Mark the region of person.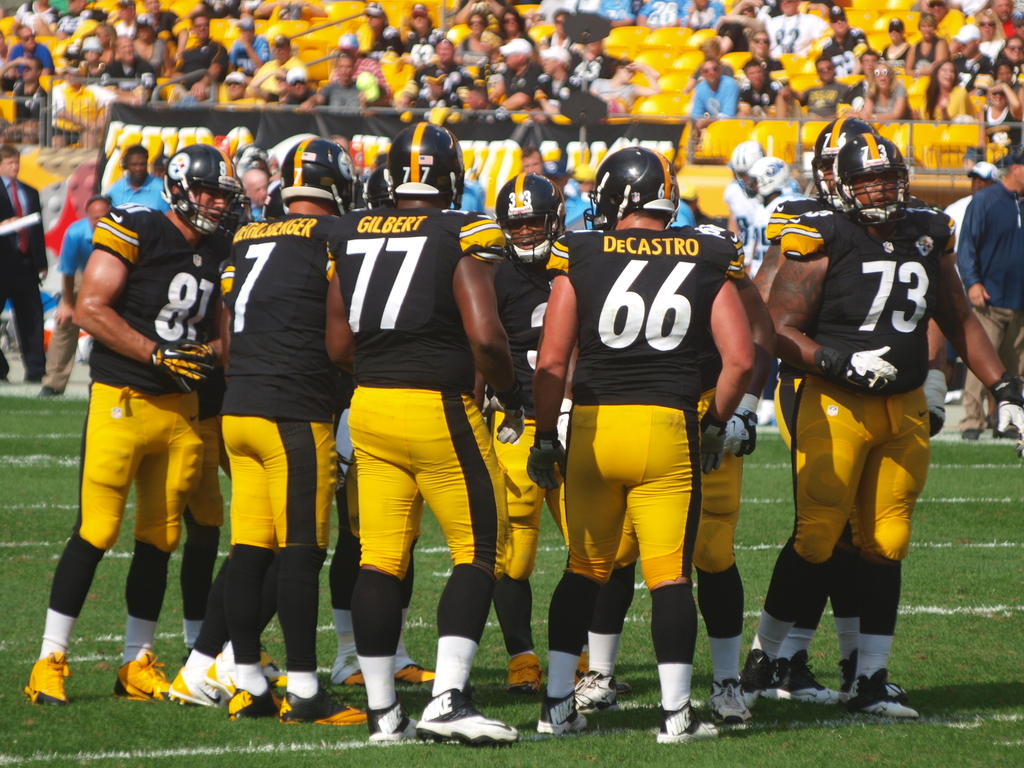
Region: [left=166, top=127, right=354, bottom=729].
